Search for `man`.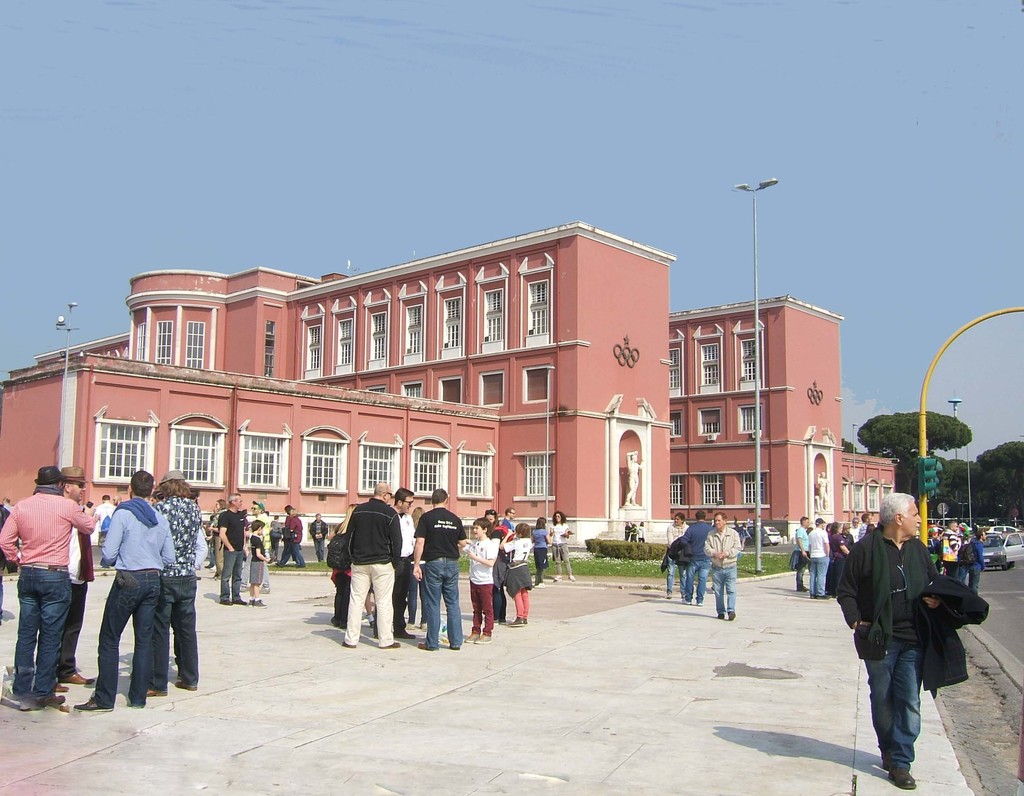
Found at bbox(810, 519, 824, 595).
